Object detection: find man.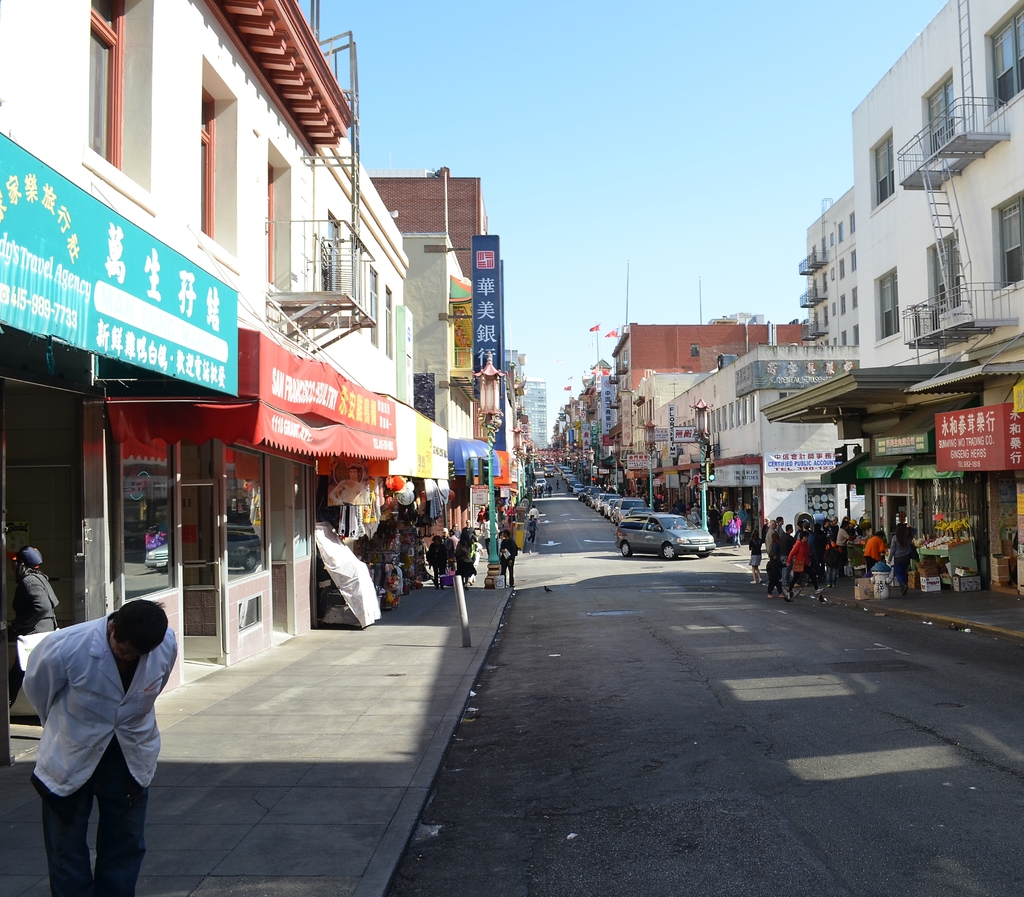
17 597 179 896.
